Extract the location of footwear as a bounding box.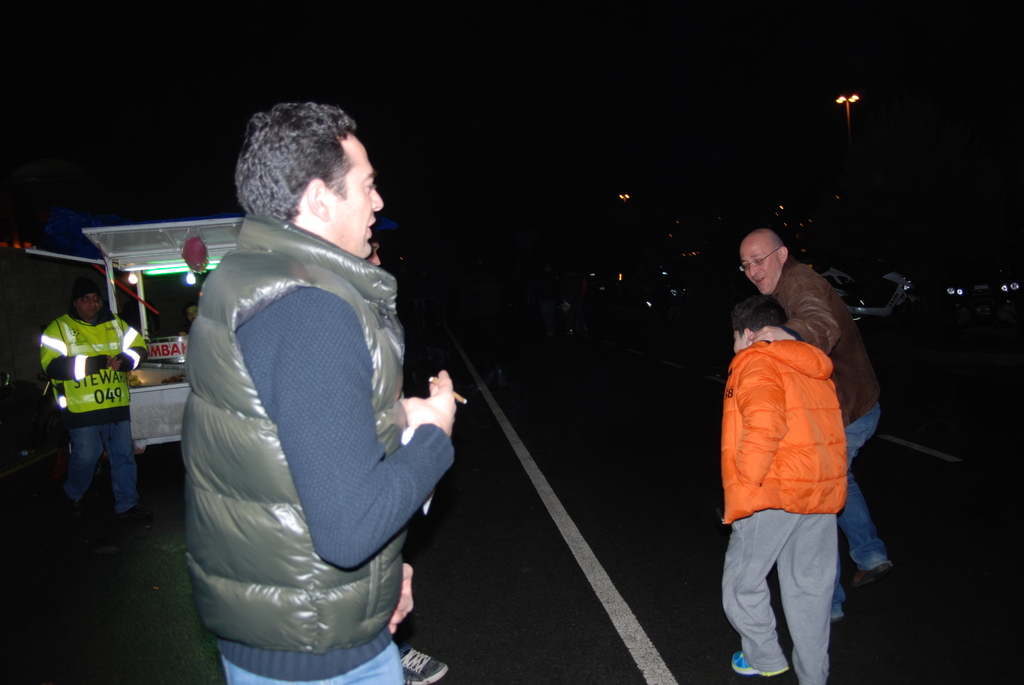
region(399, 672, 426, 684).
